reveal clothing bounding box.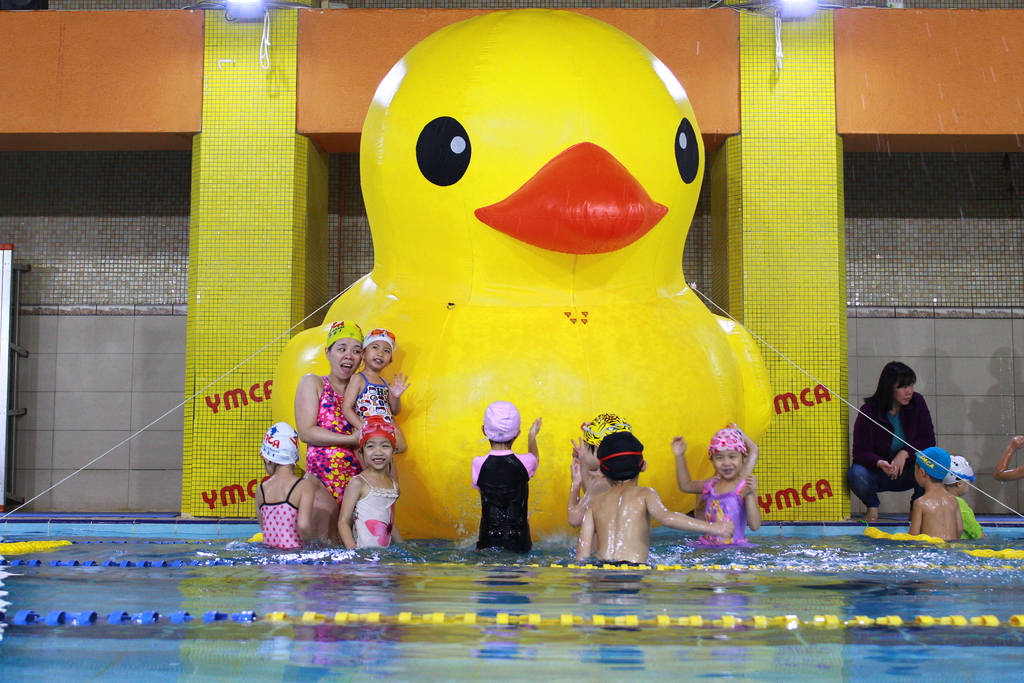
Revealed: locate(353, 368, 391, 449).
